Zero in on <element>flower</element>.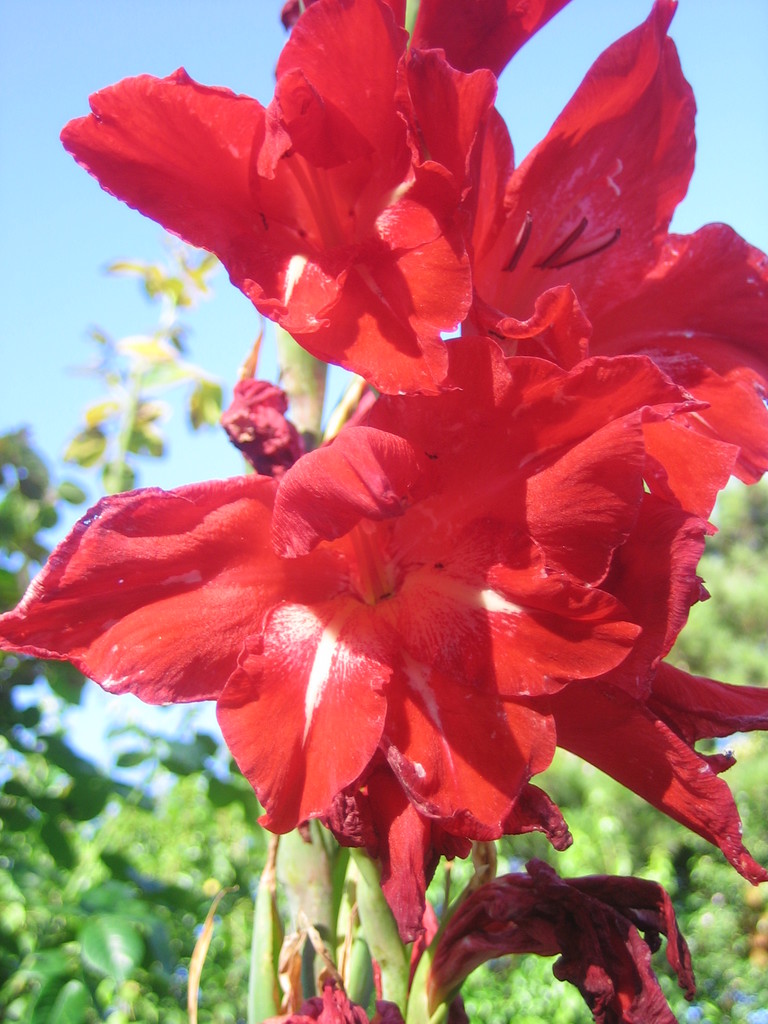
Zeroed in: <region>267, 981, 412, 1023</region>.
